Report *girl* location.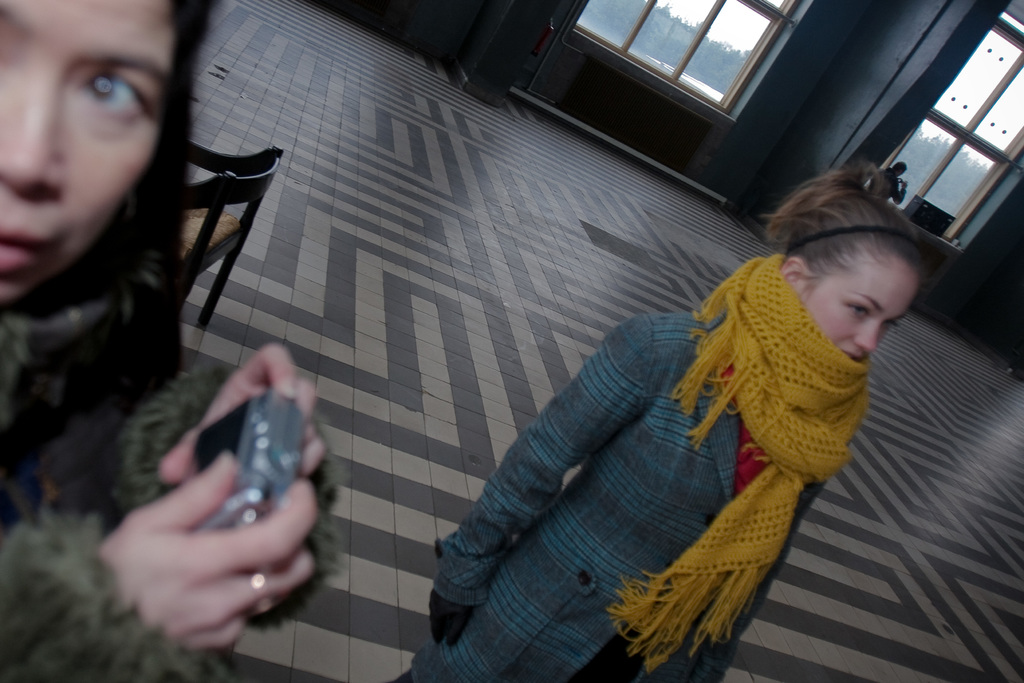
Report: BBox(0, 0, 347, 682).
